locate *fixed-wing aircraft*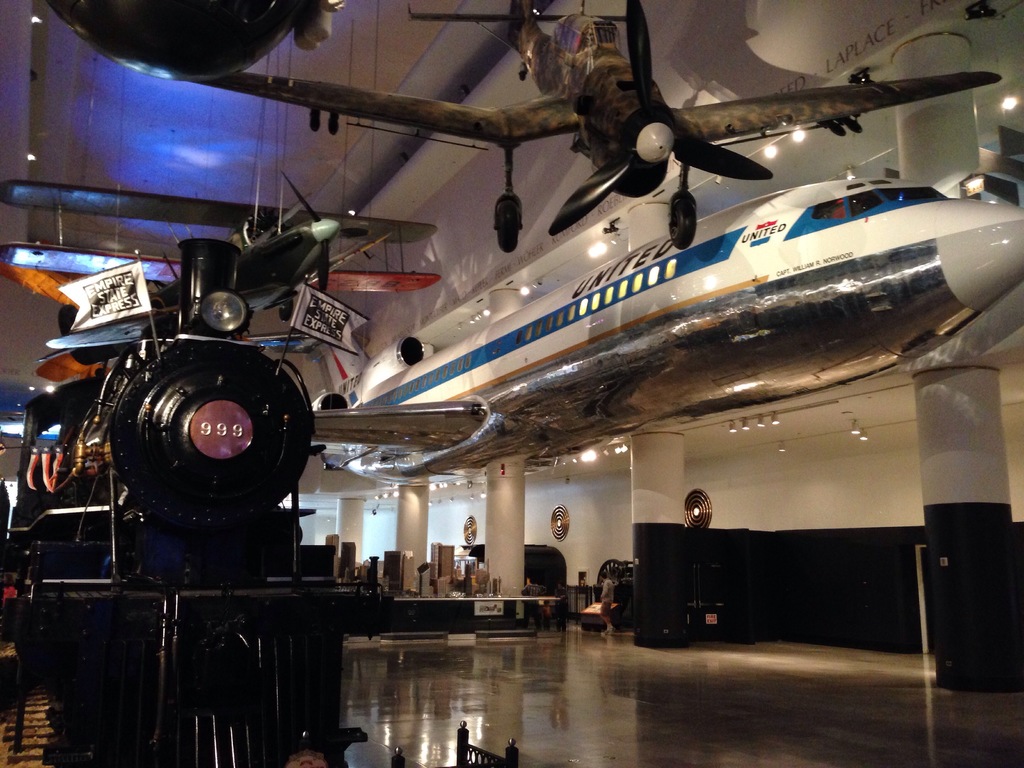
box(0, 170, 436, 317)
